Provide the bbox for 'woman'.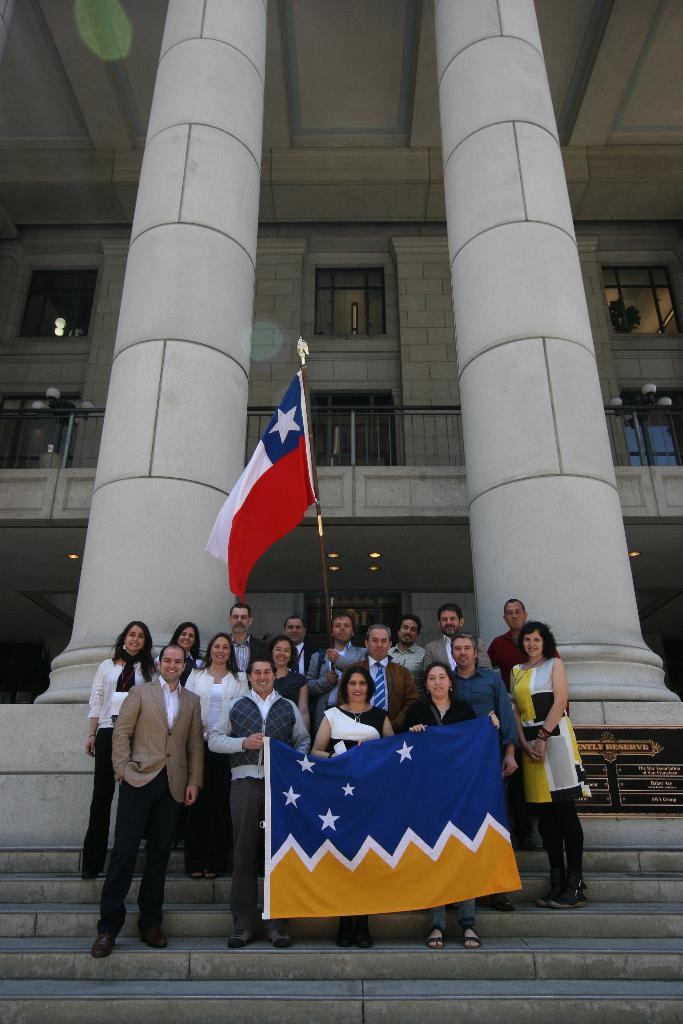
152, 621, 206, 854.
